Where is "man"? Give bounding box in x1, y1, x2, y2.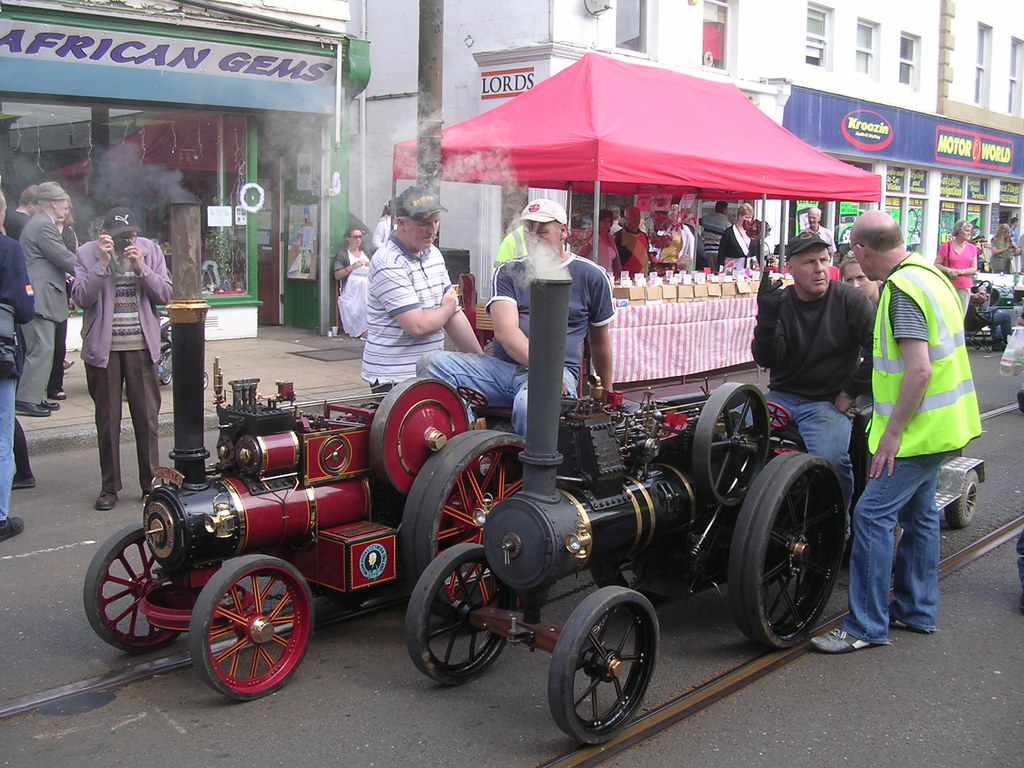
857, 214, 991, 659.
